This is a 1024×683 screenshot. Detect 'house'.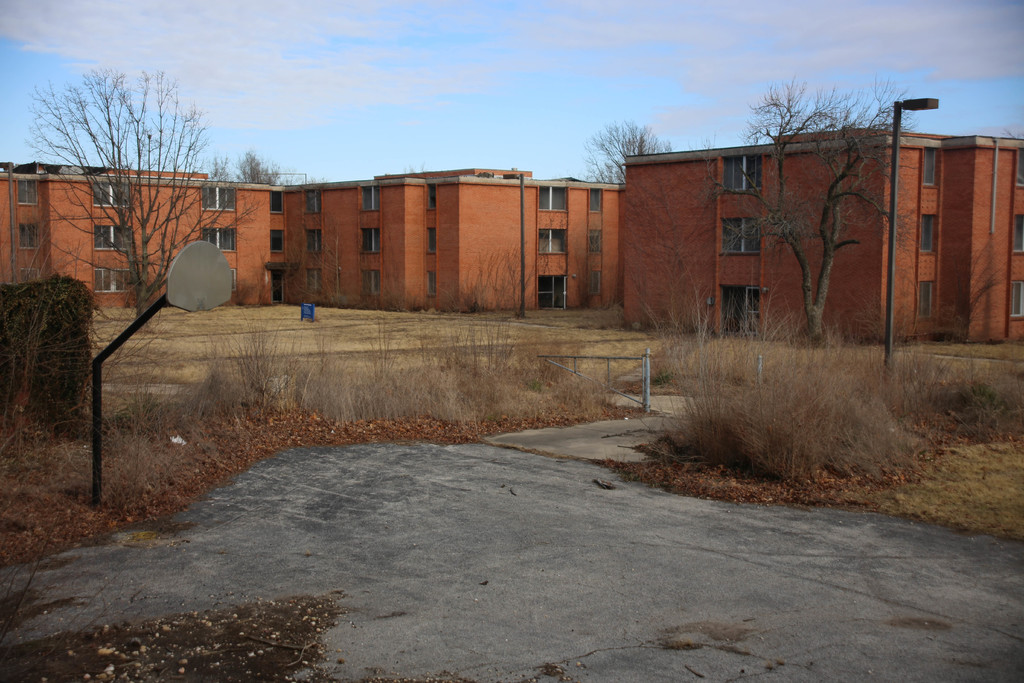
<box>5,158,280,306</box>.
